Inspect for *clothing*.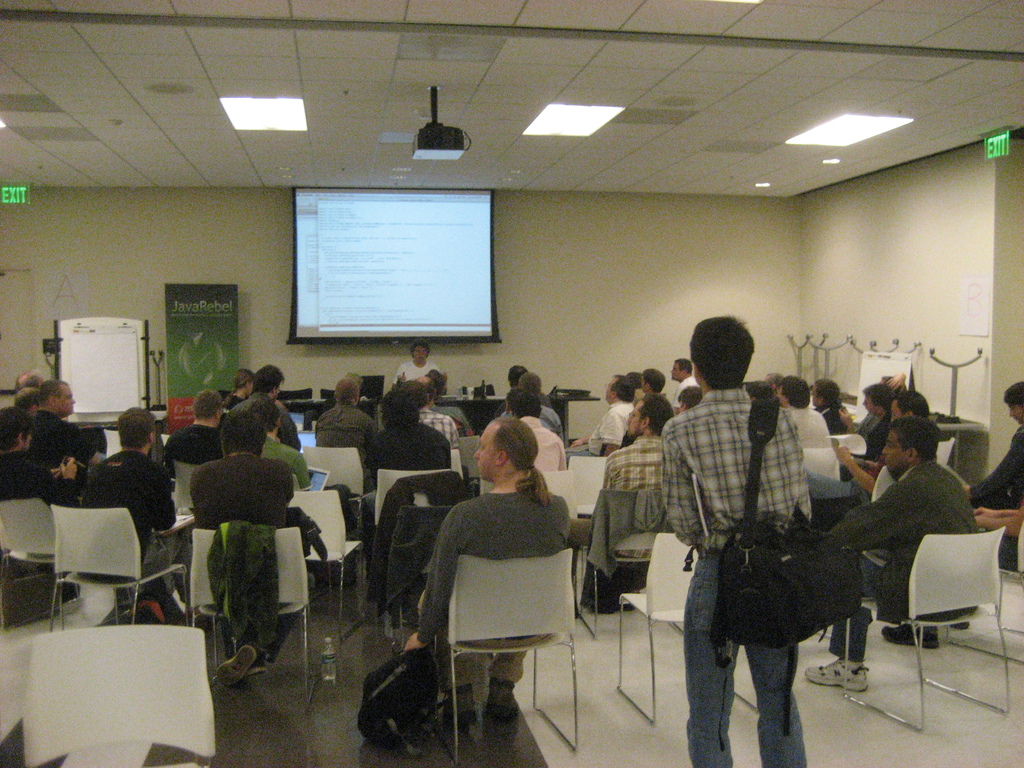
Inspection: {"x1": 77, "y1": 451, "x2": 193, "y2": 601}.
